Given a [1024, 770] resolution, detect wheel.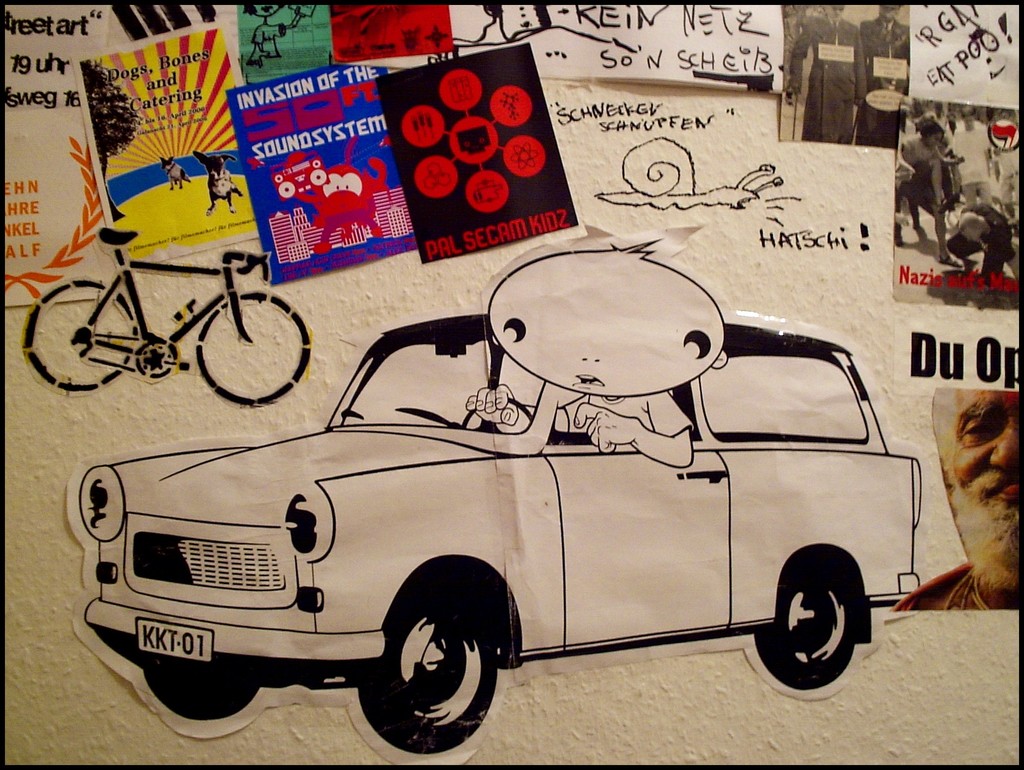
[left=462, top=394, right=532, bottom=434].
